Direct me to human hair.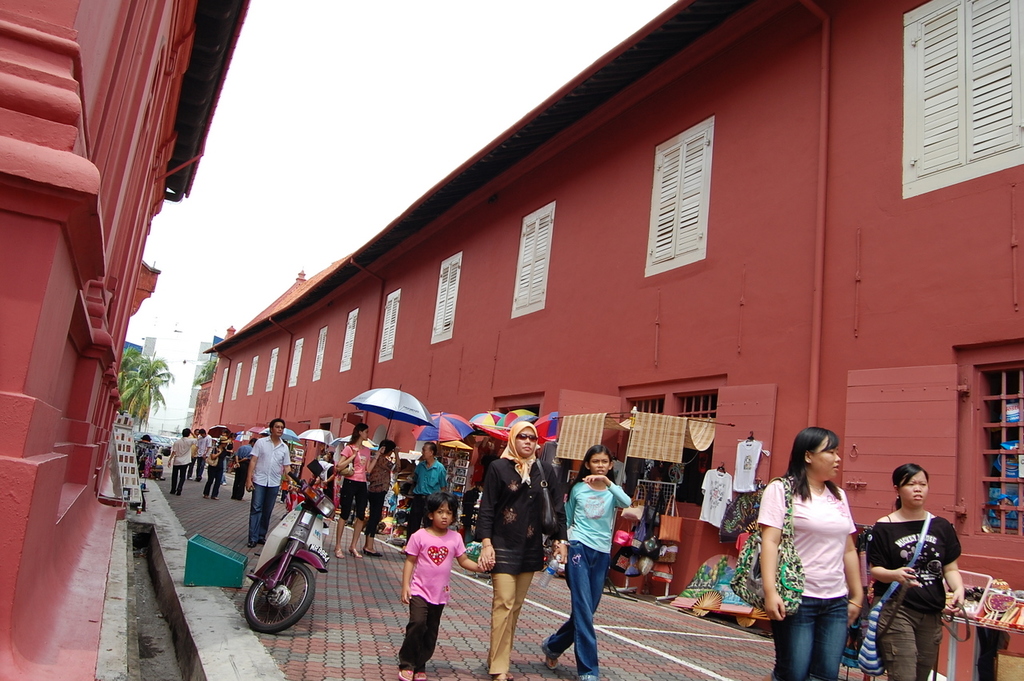
Direction: bbox(194, 429, 198, 435).
